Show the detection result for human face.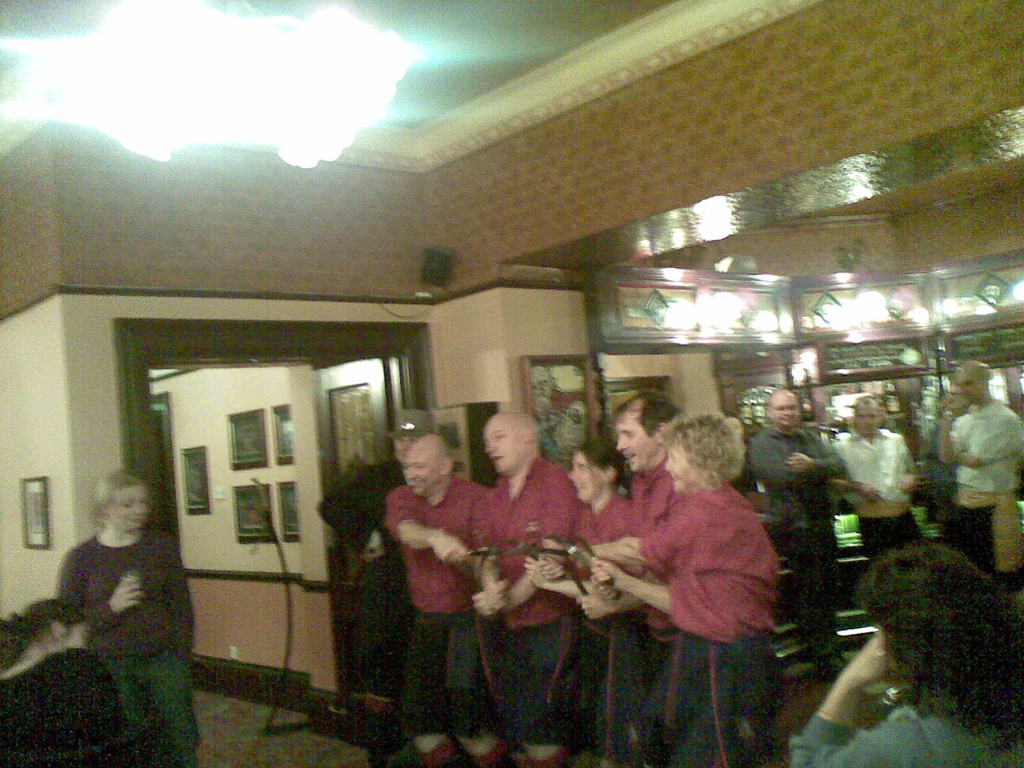
487, 420, 517, 474.
